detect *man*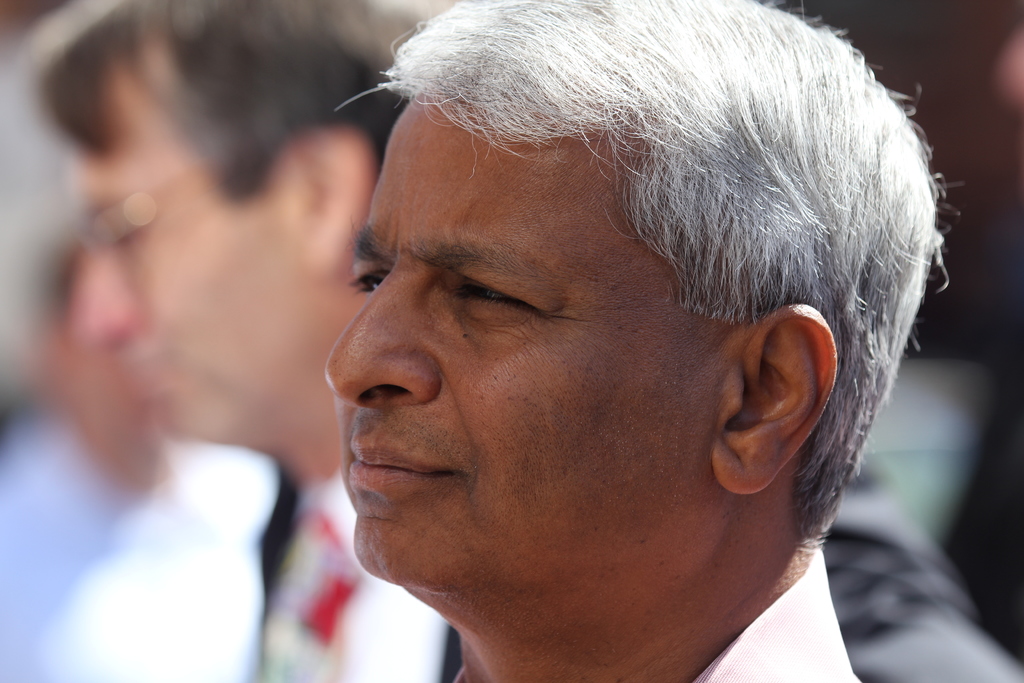
17:0:1023:682
